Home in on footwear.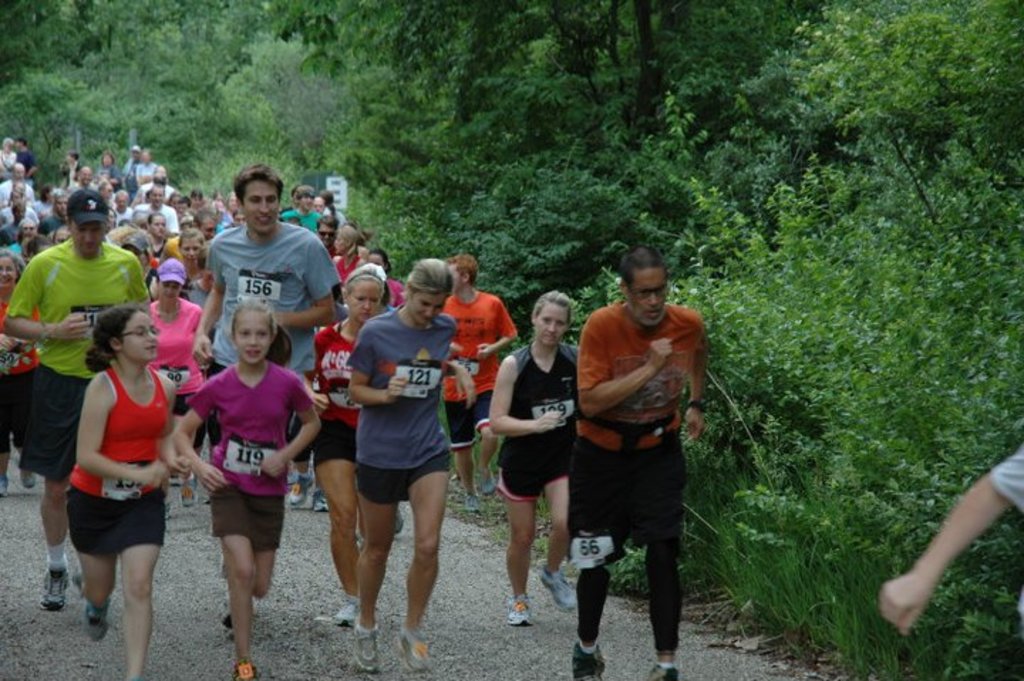
Homed in at Rect(289, 471, 297, 482).
